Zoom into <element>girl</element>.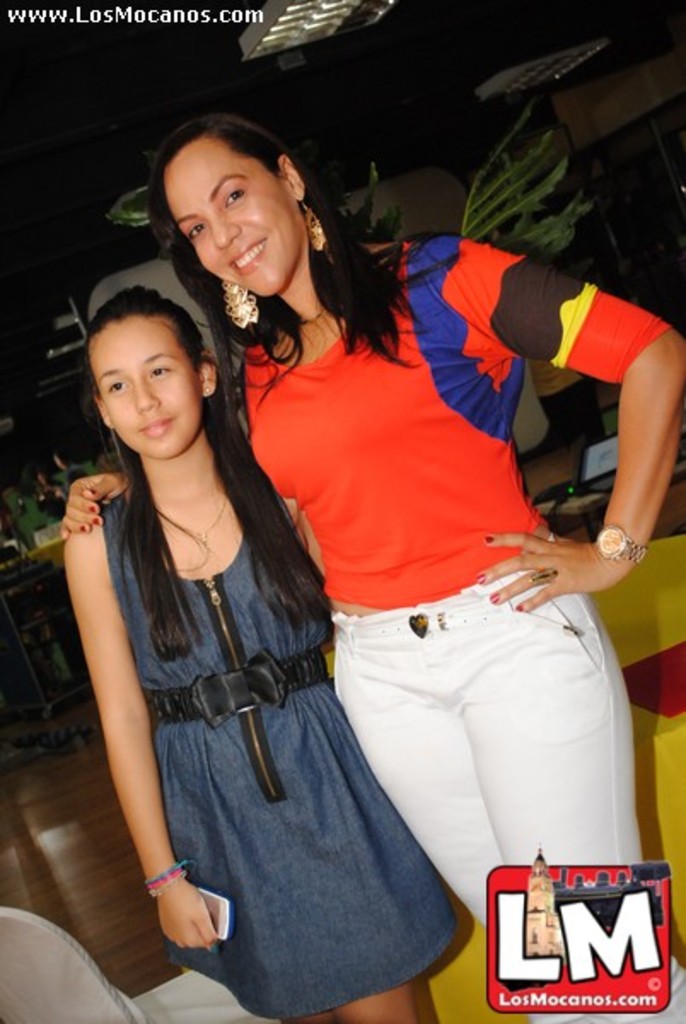
Zoom target: locate(60, 287, 459, 1022).
